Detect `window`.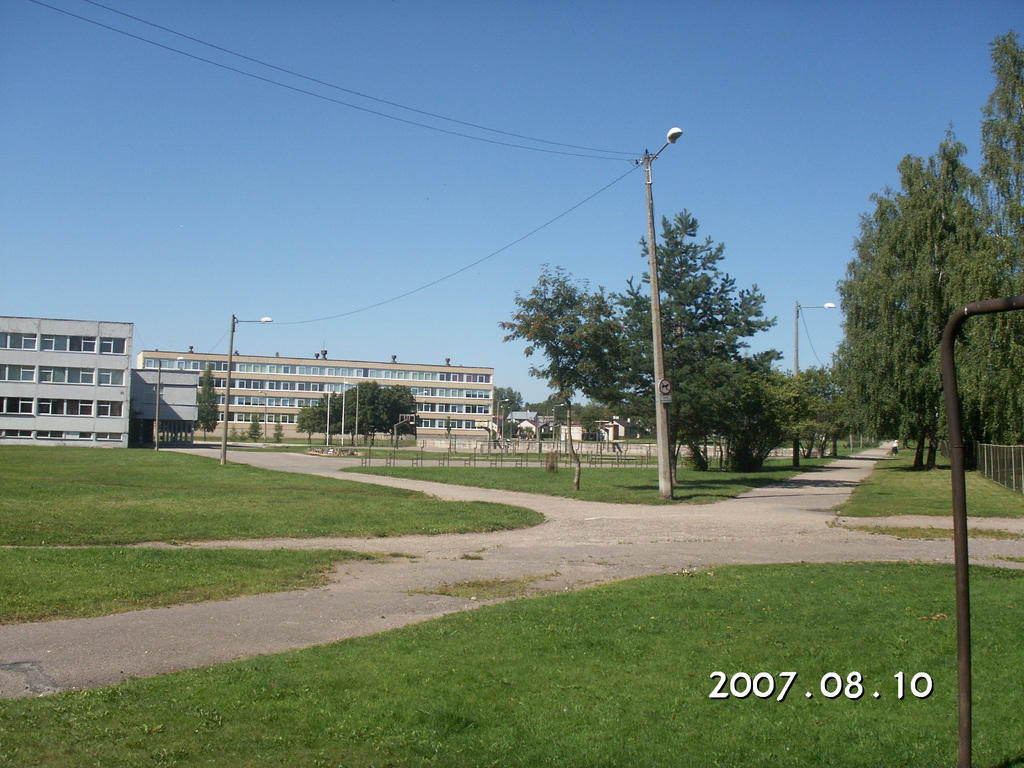
Detected at x1=95 y1=366 x2=113 y2=383.
